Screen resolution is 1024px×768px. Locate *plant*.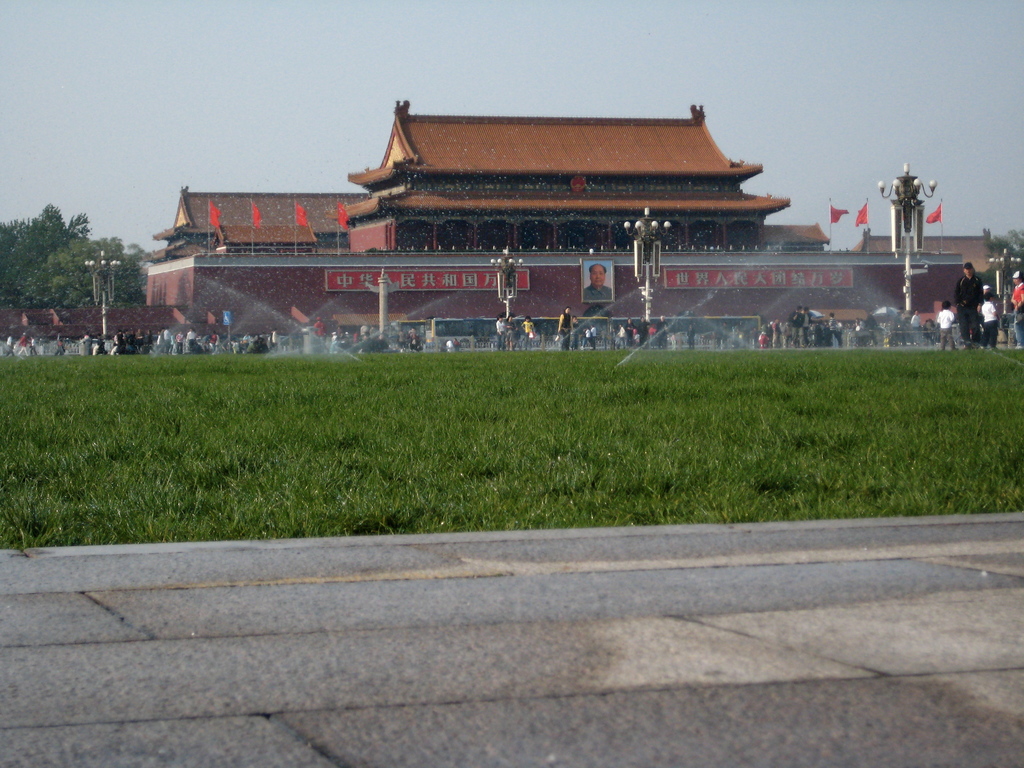
bbox(10, 497, 74, 550).
